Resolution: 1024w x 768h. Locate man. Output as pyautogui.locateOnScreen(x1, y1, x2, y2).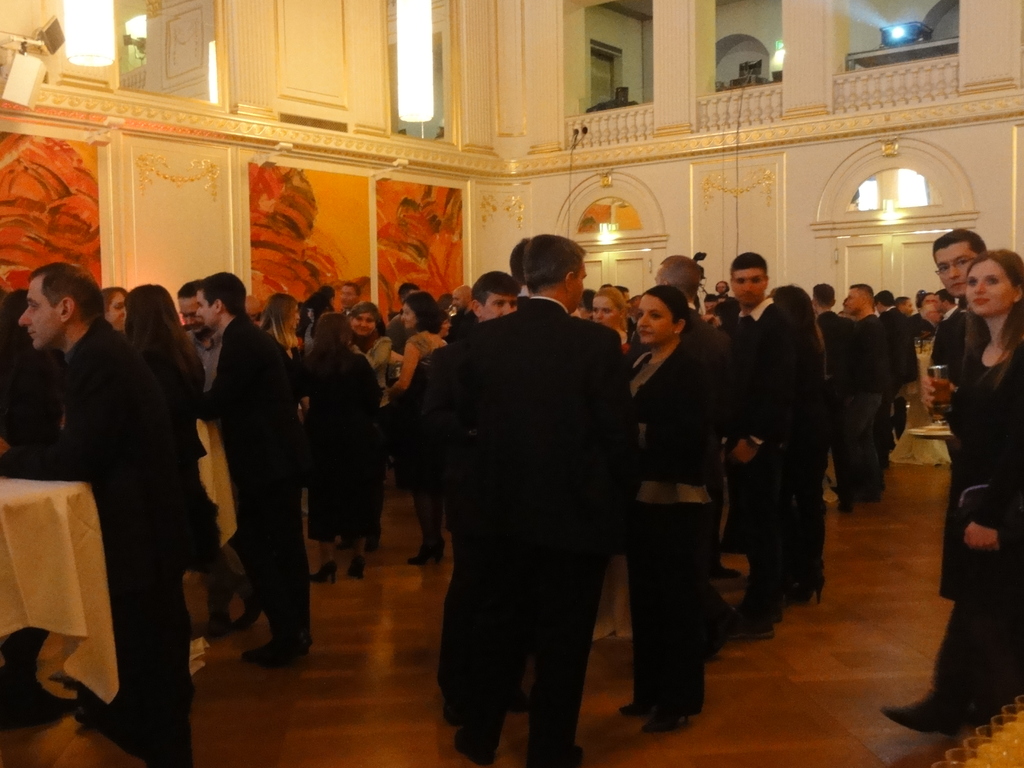
pyautogui.locateOnScreen(898, 296, 914, 316).
